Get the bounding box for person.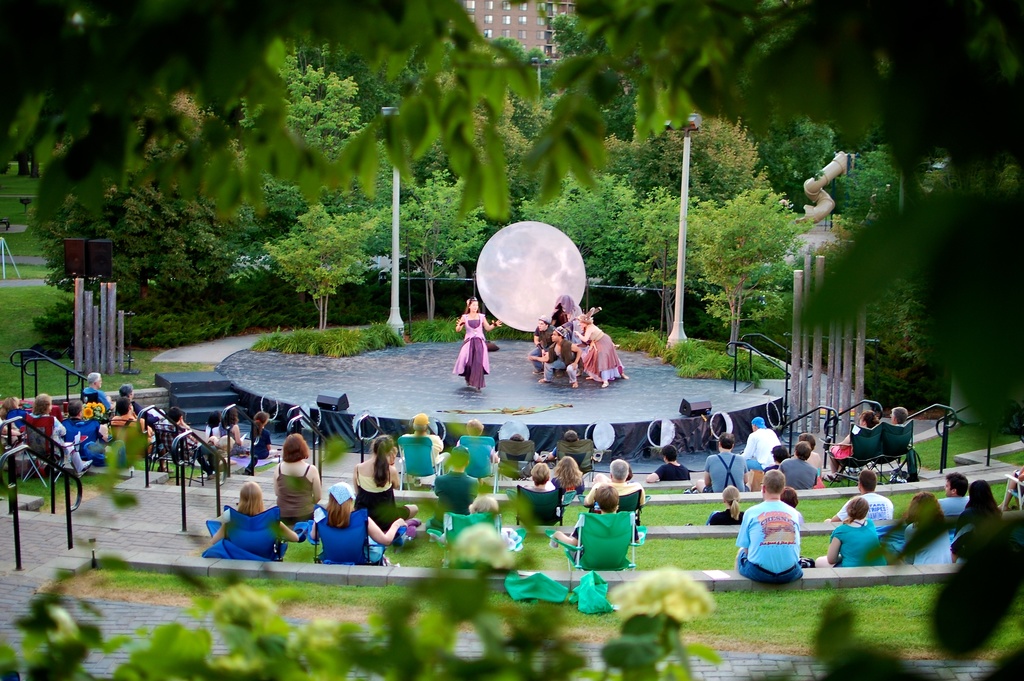
bbox(582, 458, 663, 521).
